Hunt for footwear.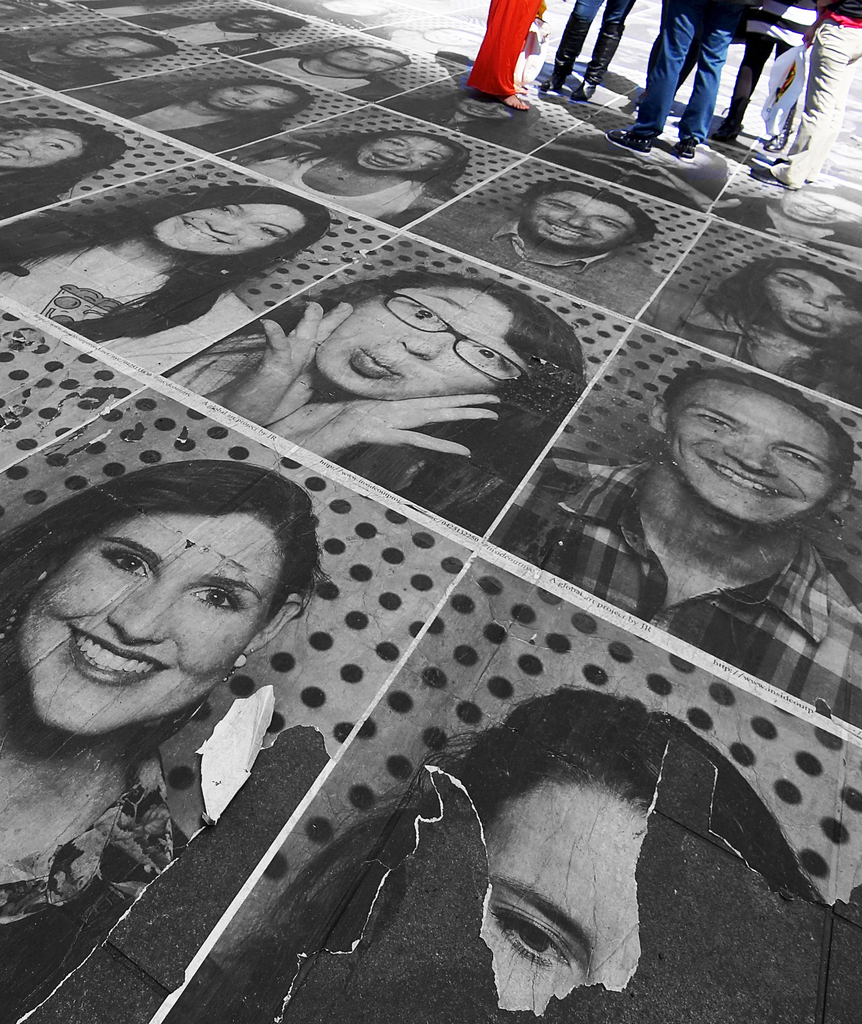
Hunted down at x1=774, y1=157, x2=814, y2=185.
